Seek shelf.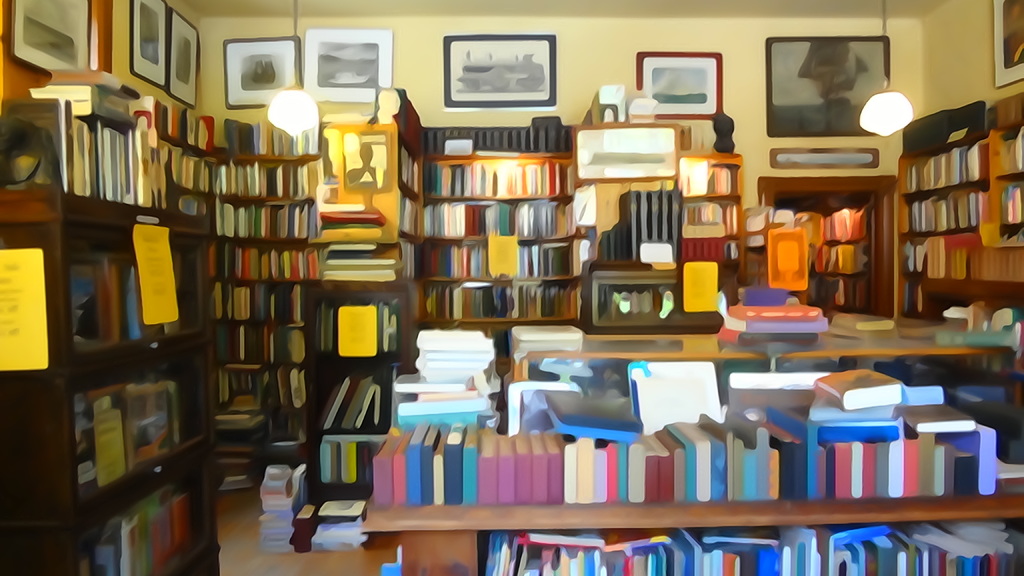
locate(301, 426, 378, 487).
